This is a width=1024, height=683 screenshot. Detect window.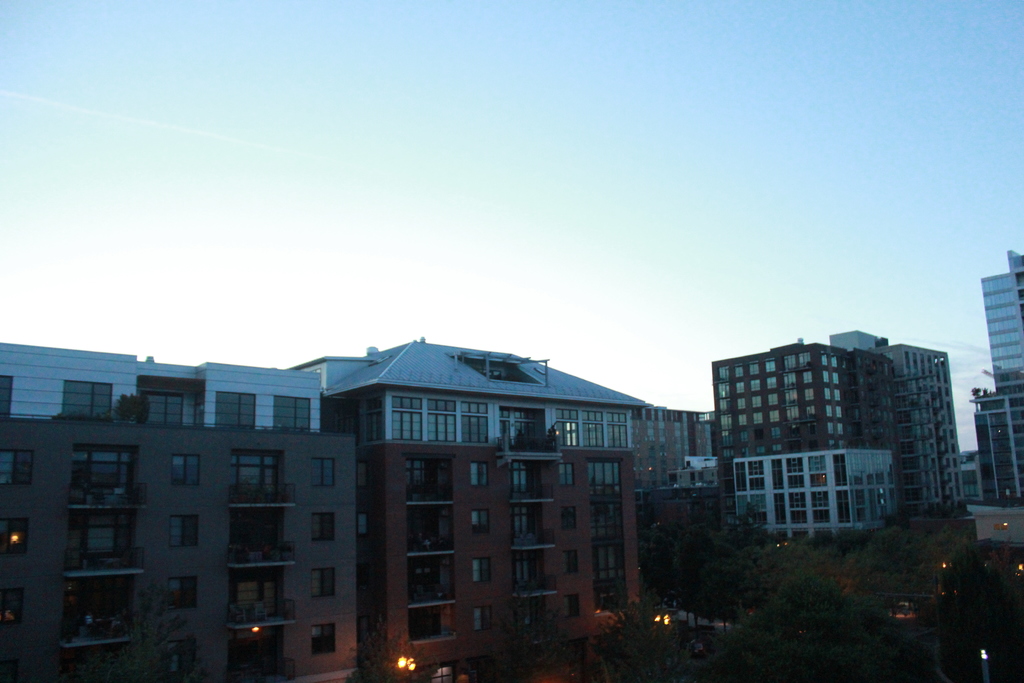
detection(168, 572, 200, 610).
